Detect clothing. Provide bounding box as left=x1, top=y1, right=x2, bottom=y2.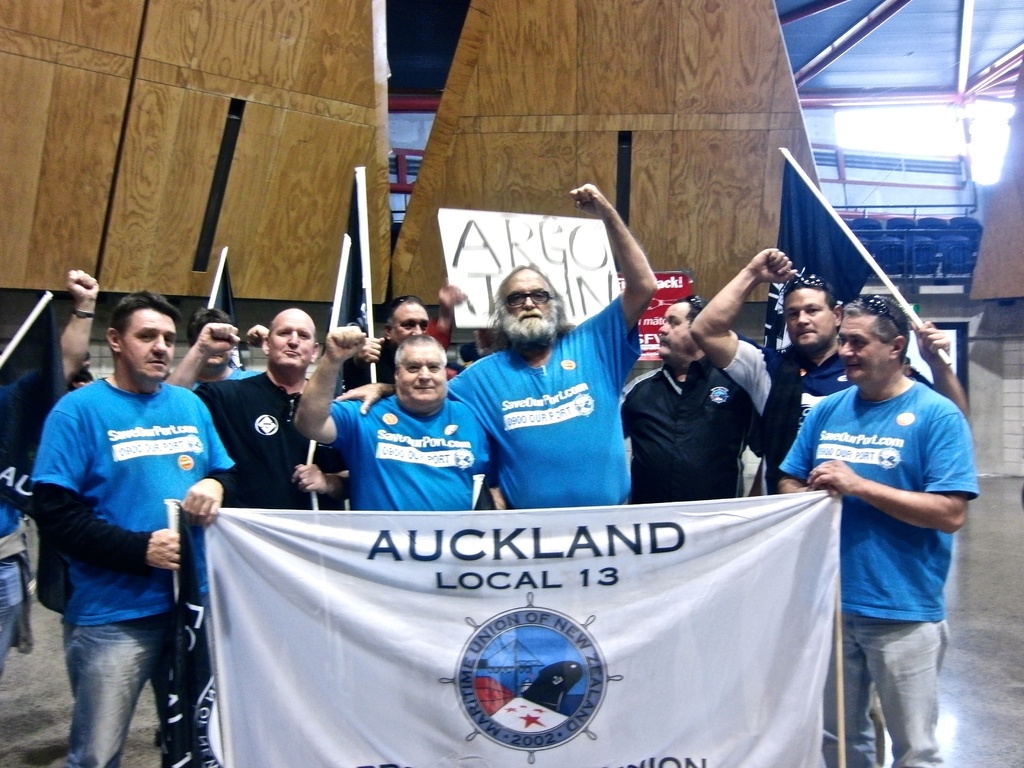
left=602, top=363, right=741, bottom=490.
